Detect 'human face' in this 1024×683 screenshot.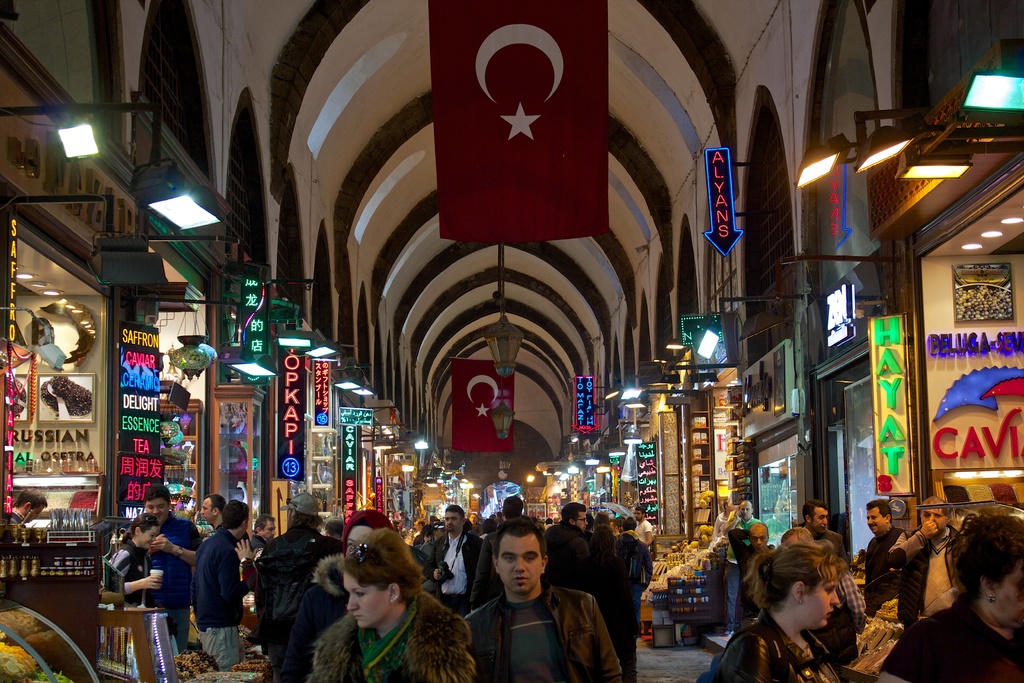
Detection: box=[495, 534, 543, 594].
